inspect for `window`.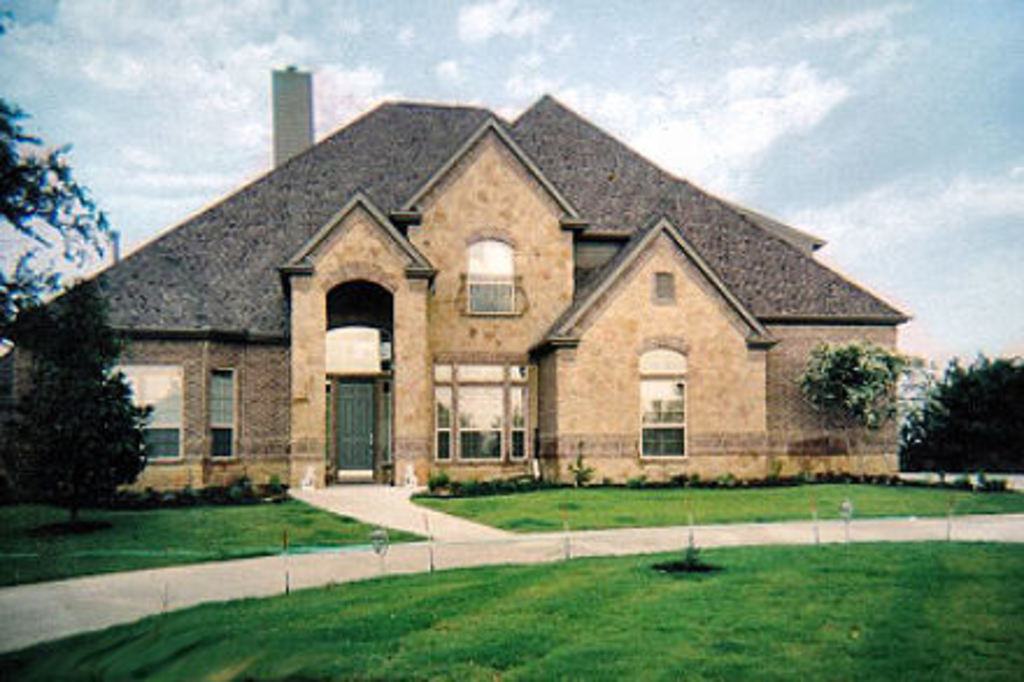
Inspection: 461 228 519 312.
